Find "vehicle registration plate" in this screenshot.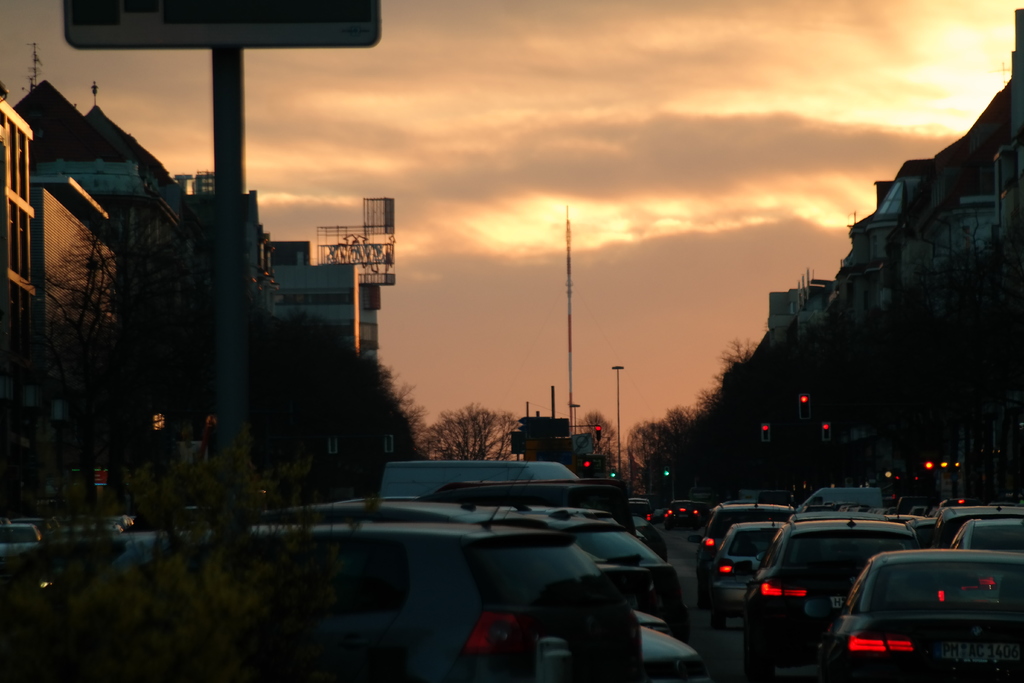
The bounding box for "vehicle registration plate" is bbox=(940, 642, 1022, 666).
